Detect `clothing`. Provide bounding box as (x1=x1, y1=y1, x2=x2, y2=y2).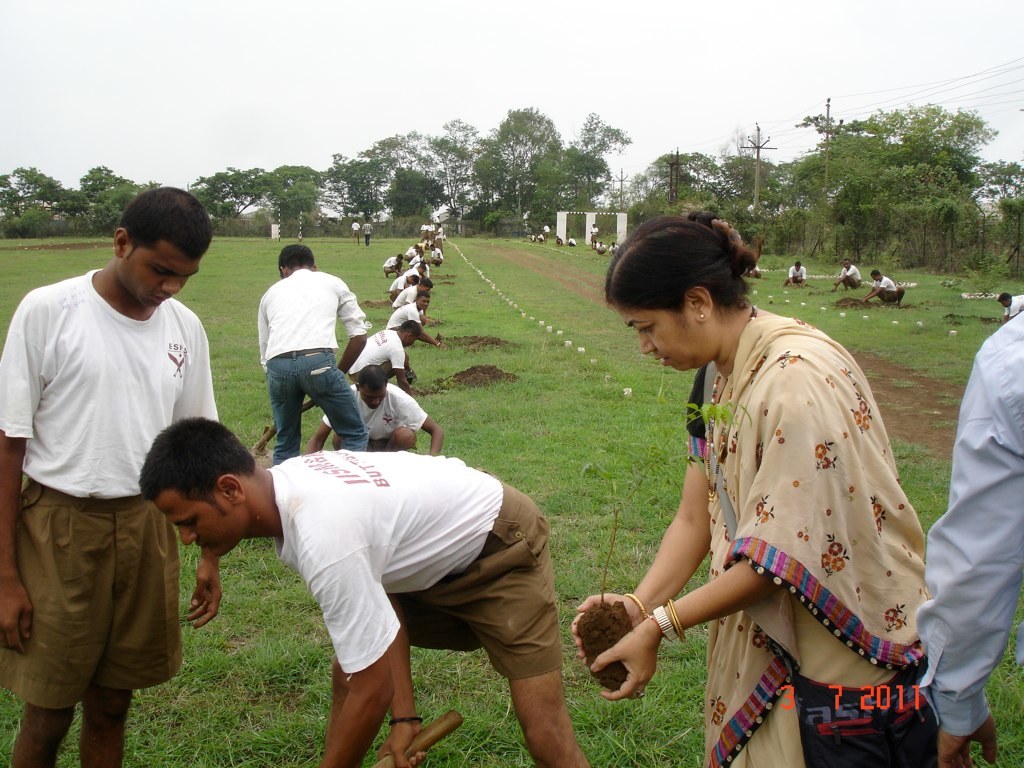
(x1=621, y1=295, x2=927, y2=717).
